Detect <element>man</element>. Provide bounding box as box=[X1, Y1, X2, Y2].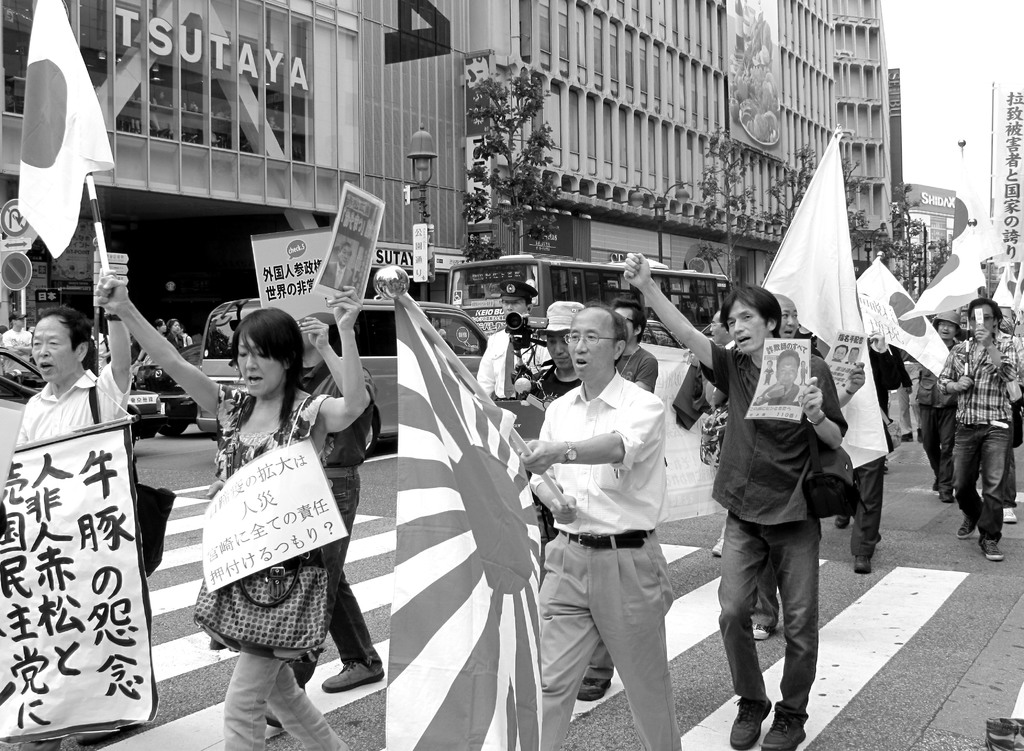
box=[0, 311, 33, 375].
